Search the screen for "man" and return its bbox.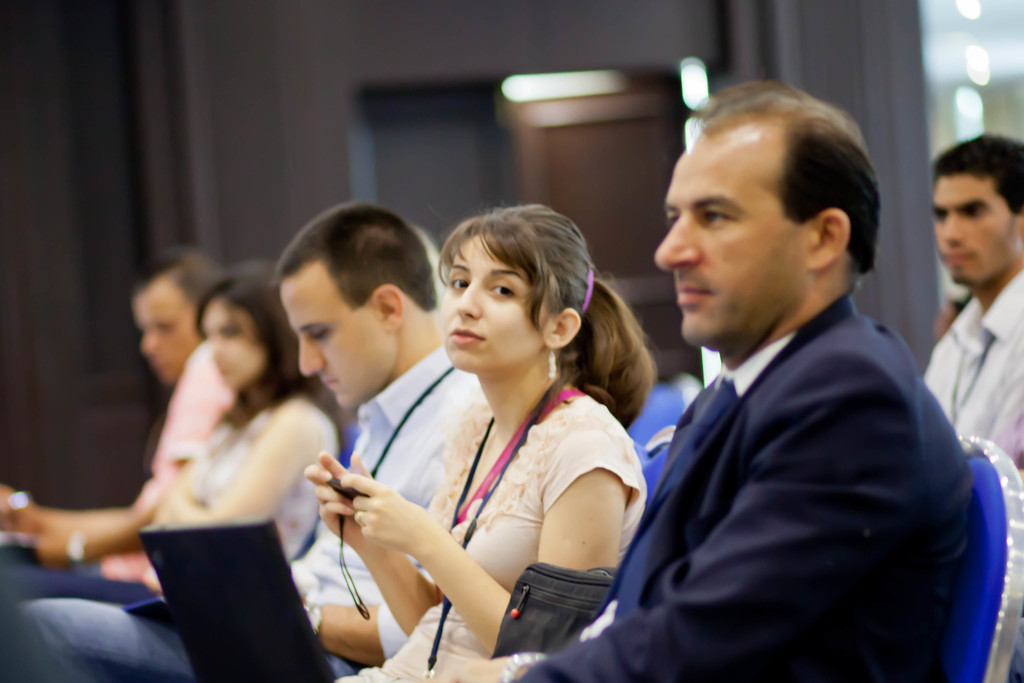
Found: rect(924, 126, 1023, 488).
